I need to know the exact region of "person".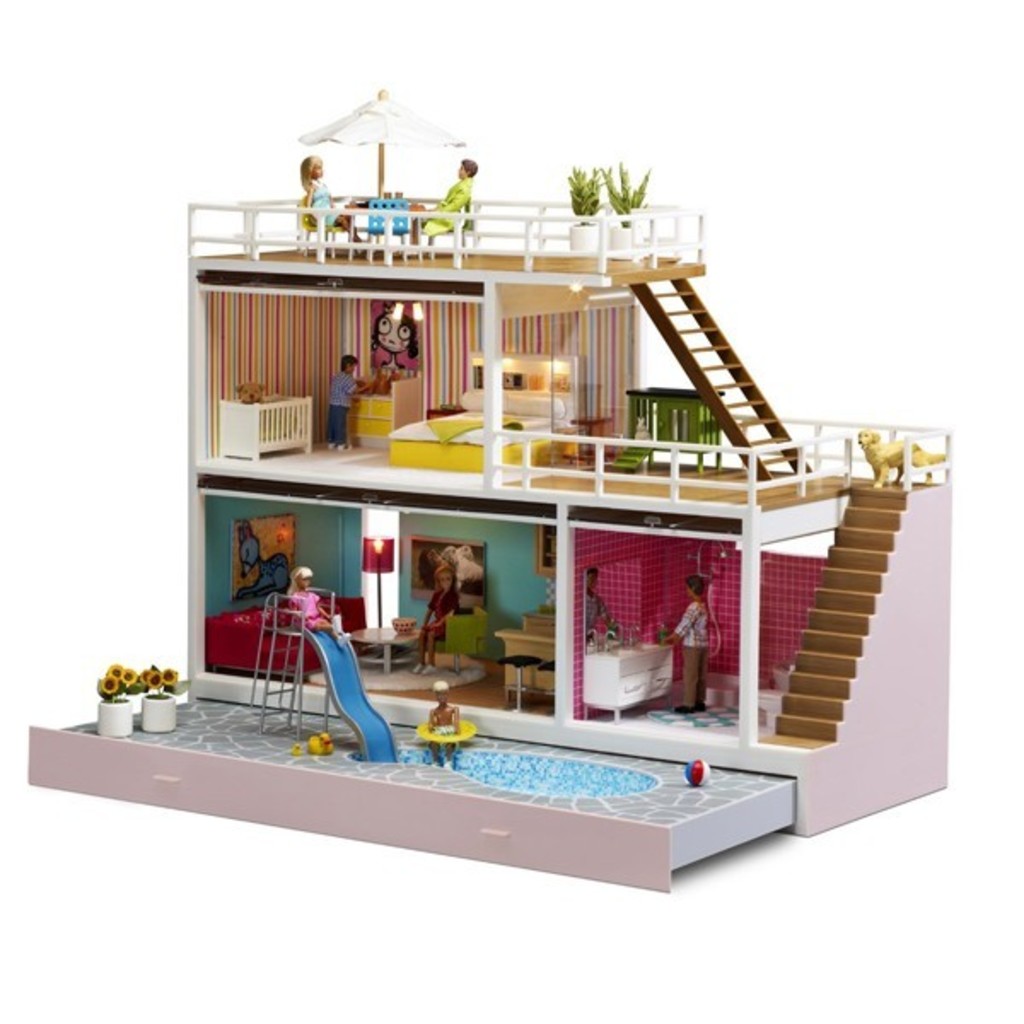
Region: x1=299, y1=154, x2=365, y2=234.
